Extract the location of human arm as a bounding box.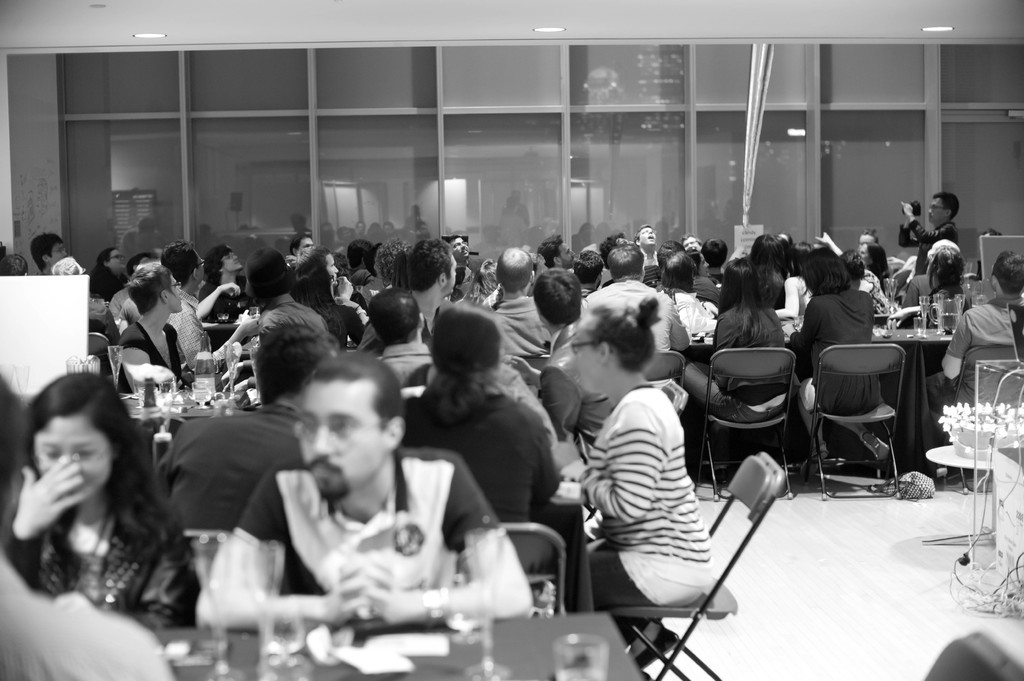
<box>342,473,531,628</box>.
